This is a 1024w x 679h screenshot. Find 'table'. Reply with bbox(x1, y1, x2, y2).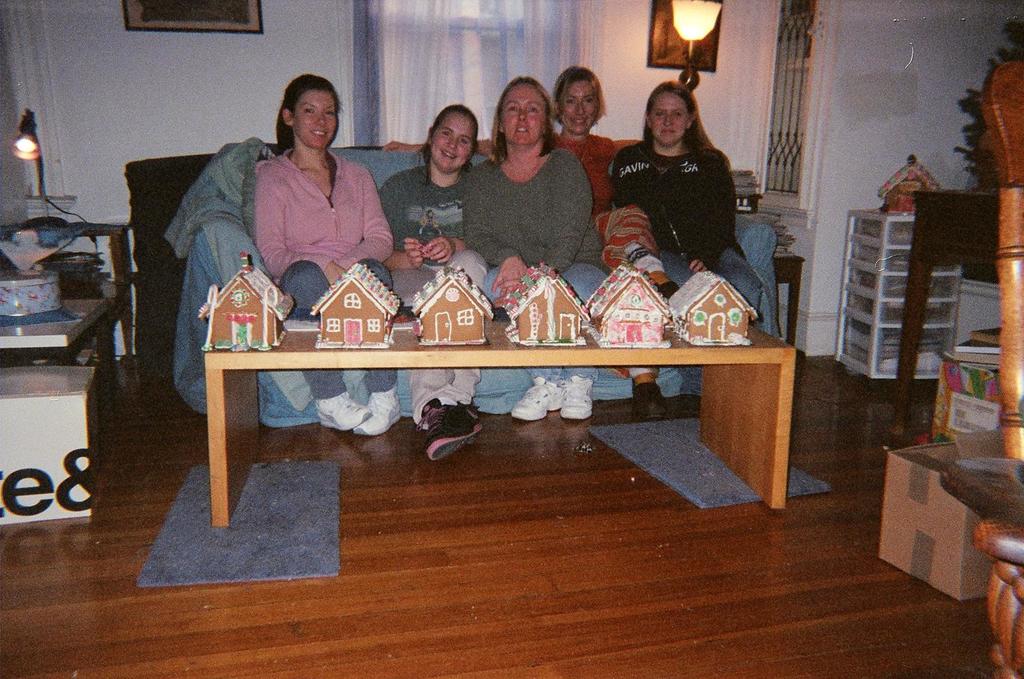
bbox(2, 223, 133, 368).
